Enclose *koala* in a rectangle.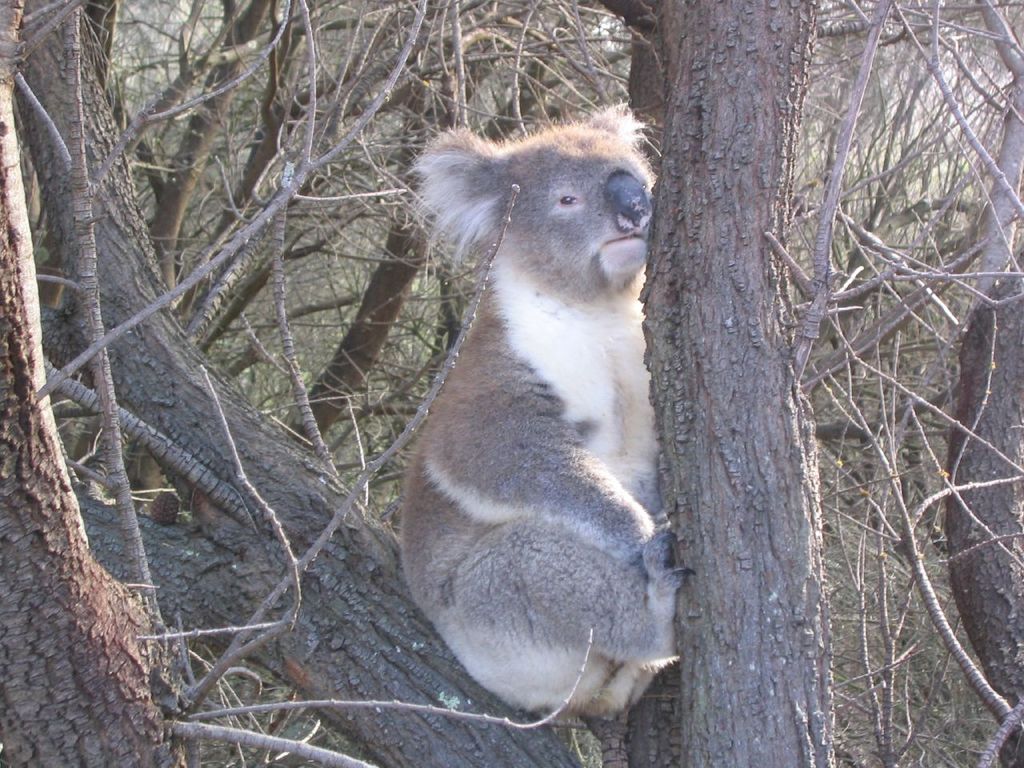
[399,96,694,713].
